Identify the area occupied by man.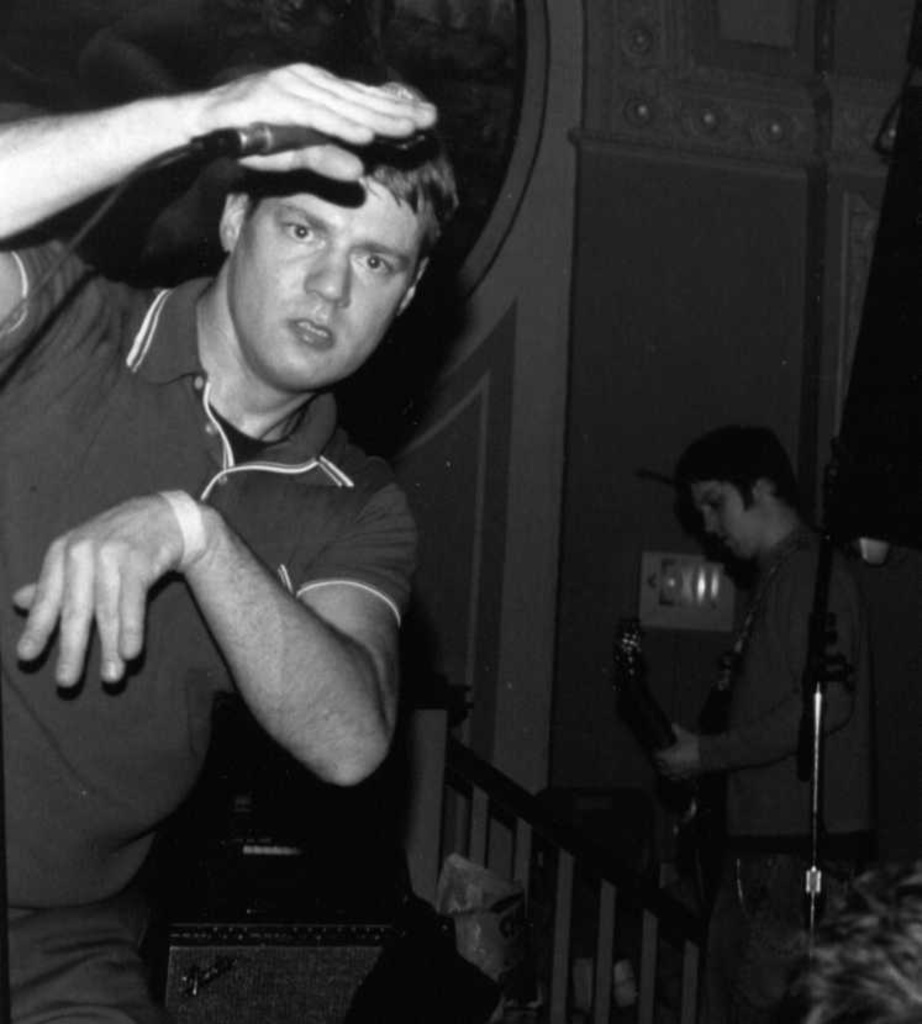
Area: box(27, 68, 547, 962).
